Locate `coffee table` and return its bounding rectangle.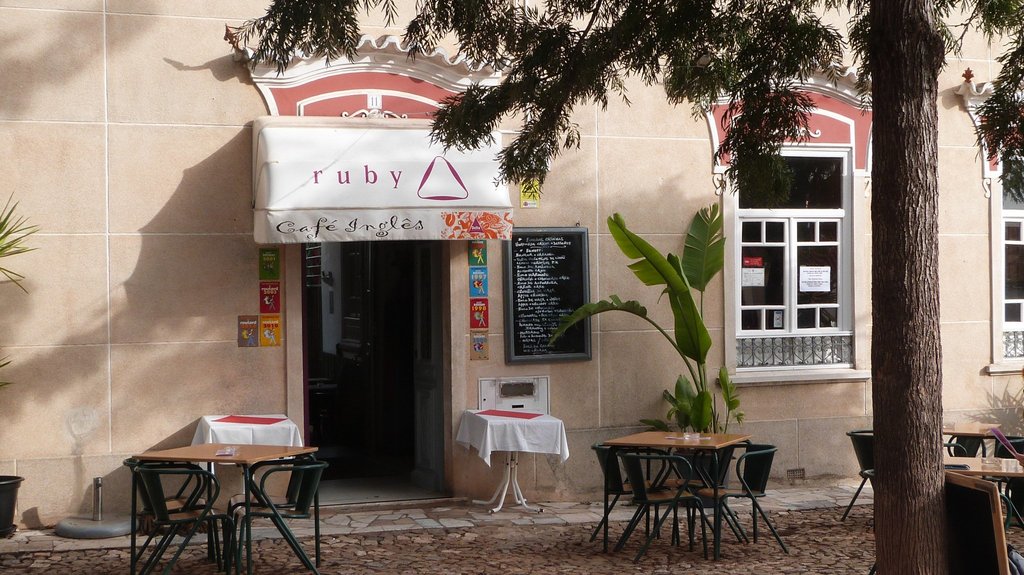
<bbox>600, 421, 768, 549</bbox>.
